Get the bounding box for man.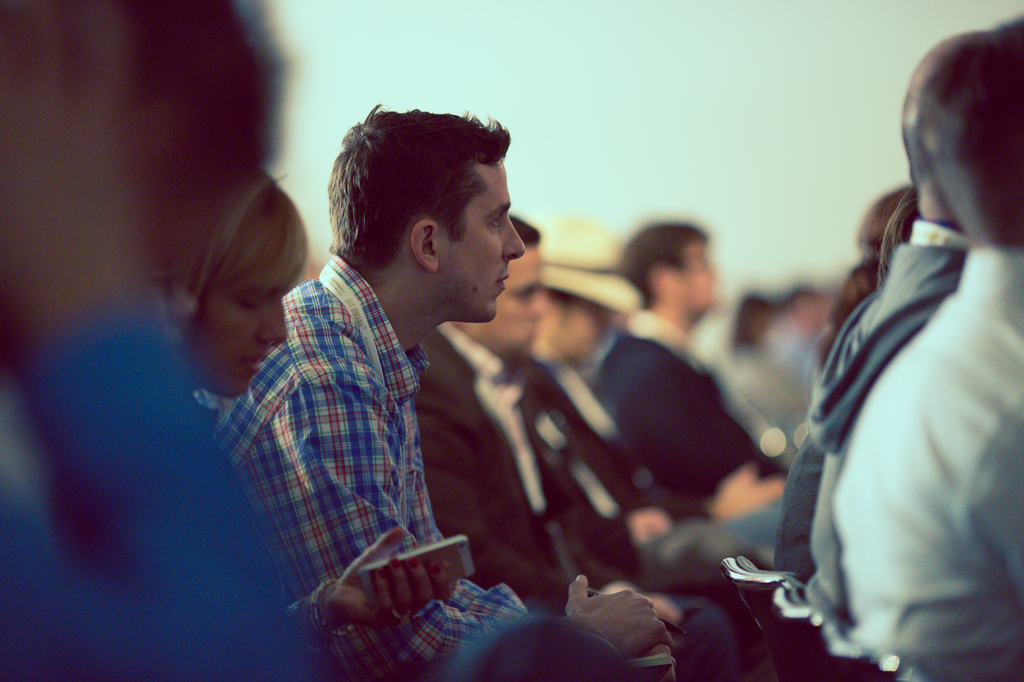
rect(410, 214, 721, 681).
